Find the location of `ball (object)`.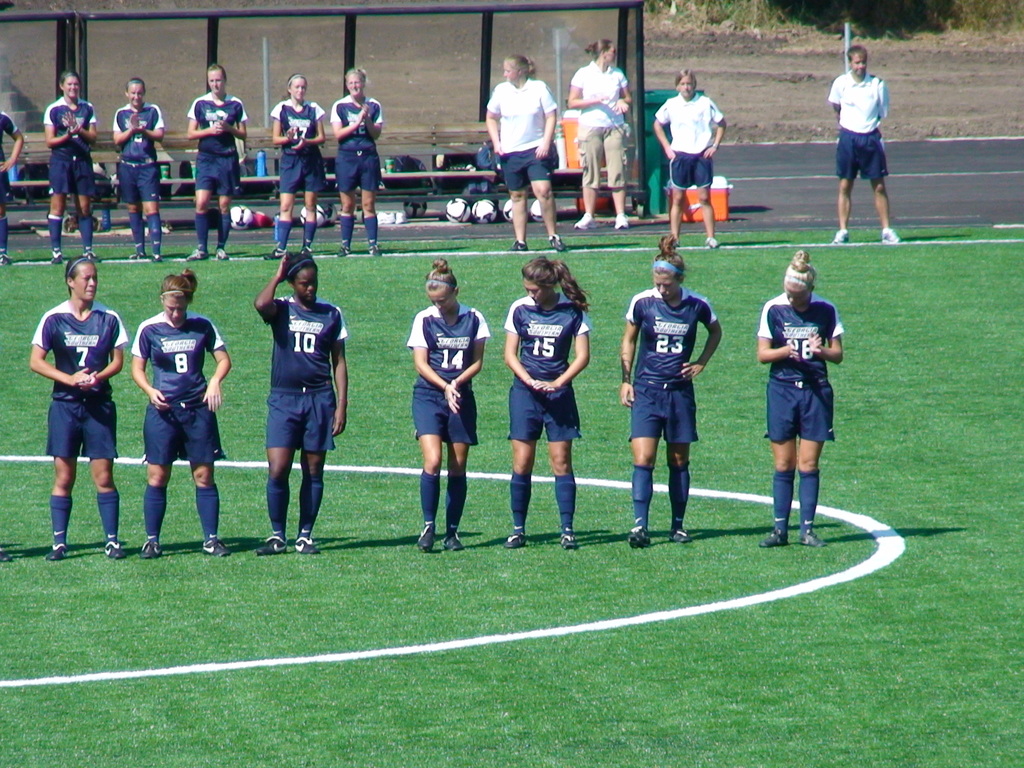
Location: x1=300 y1=205 x2=326 y2=228.
